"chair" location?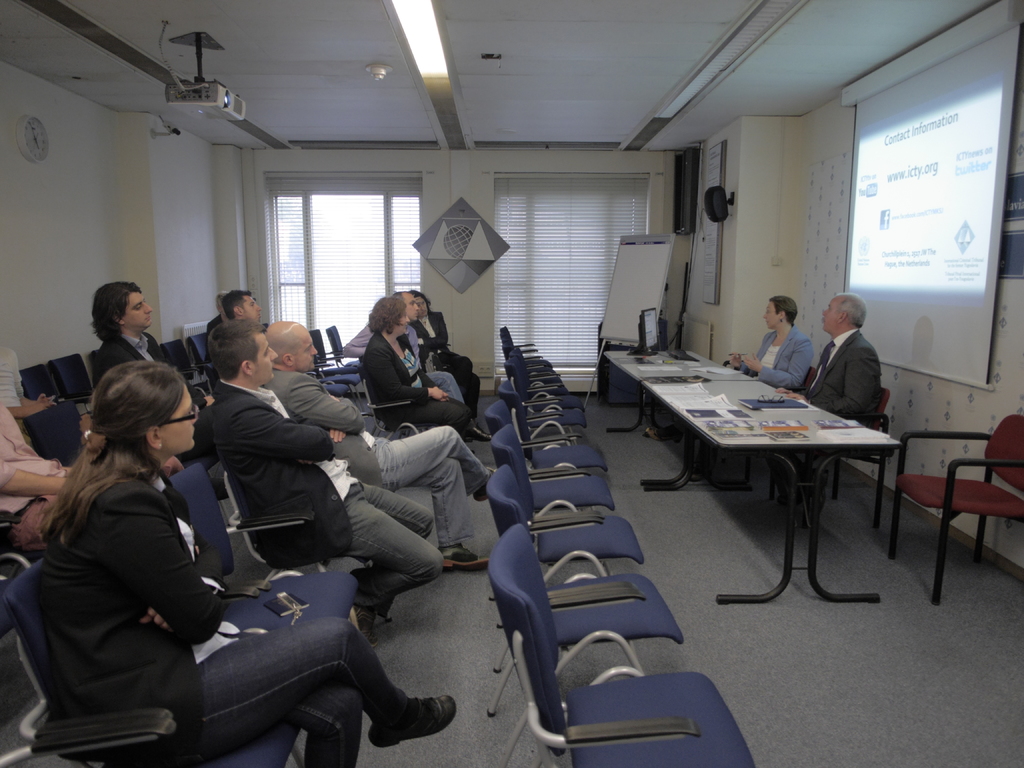
left=329, top=320, right=365, bottom=373
